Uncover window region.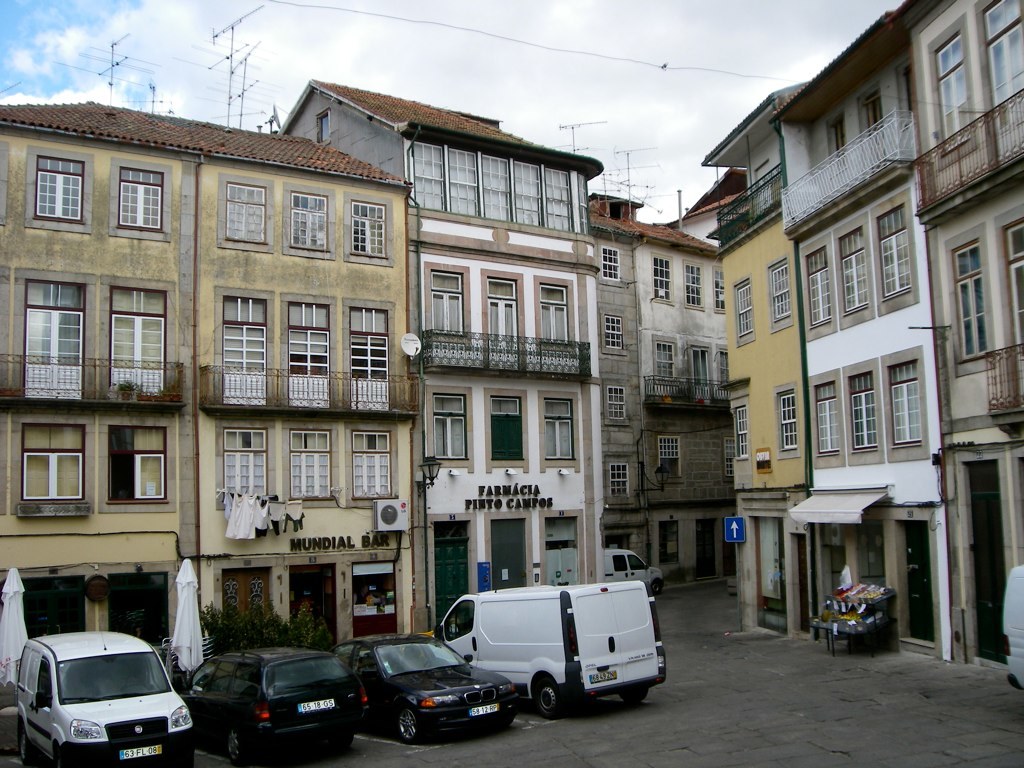
Uncovered: 735,398,748,460.
